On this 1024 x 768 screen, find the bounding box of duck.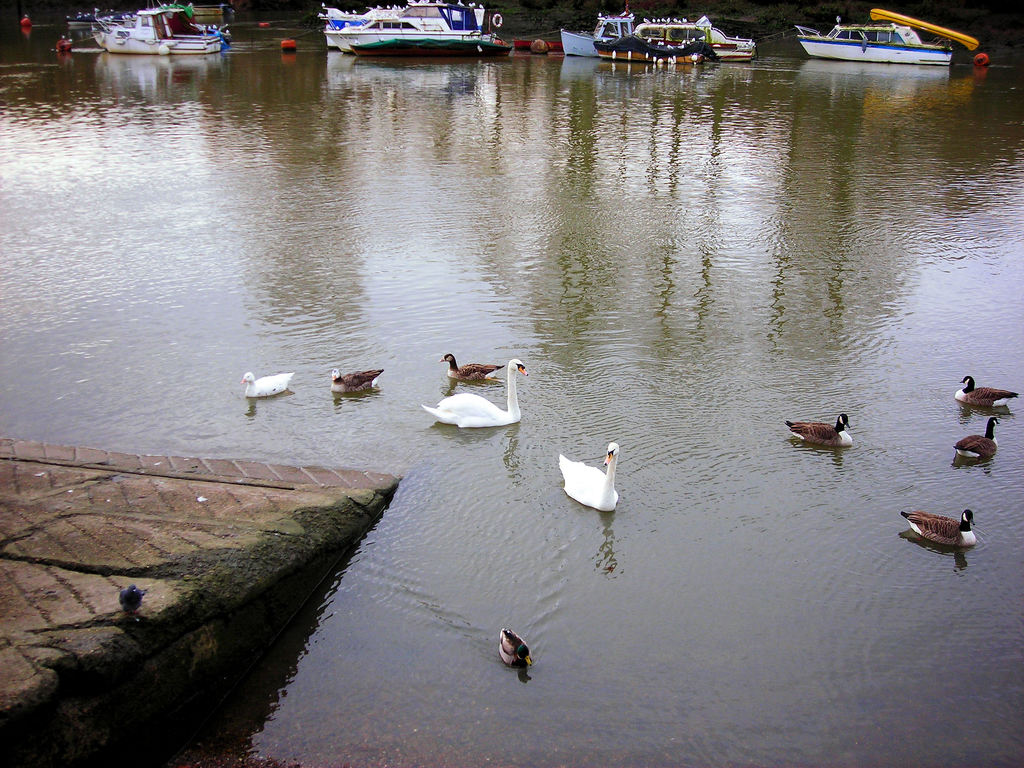
Bounding box: x1=559, y1=440, x2=620, y2=525.
